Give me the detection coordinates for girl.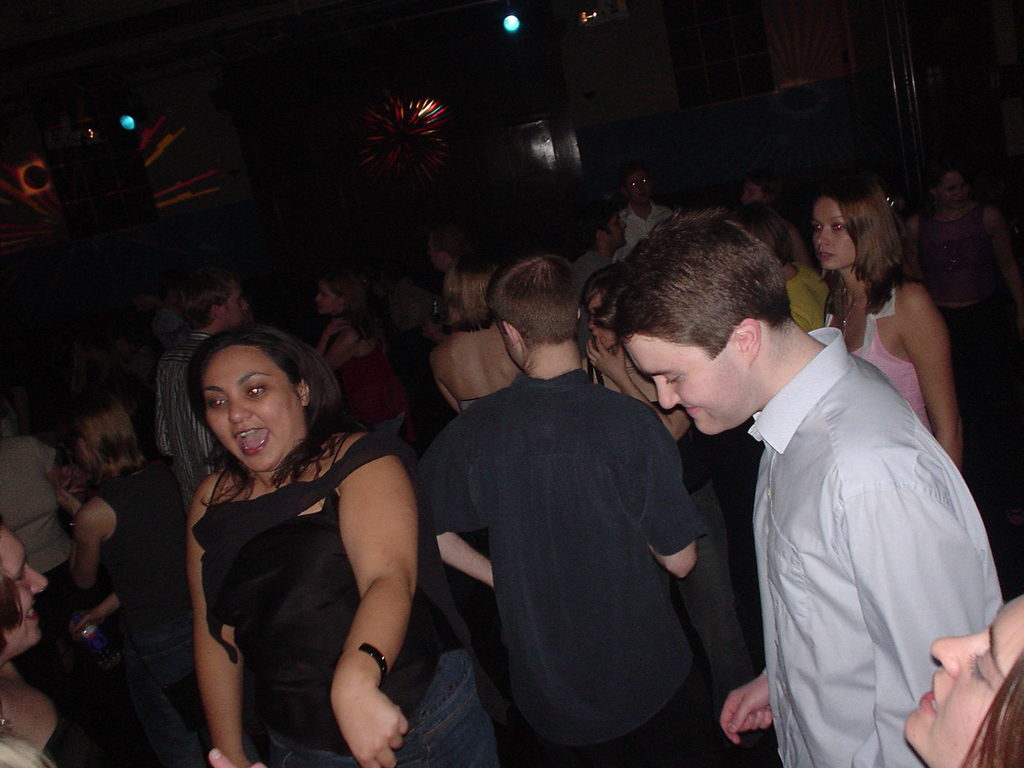
708:165:786:229.
